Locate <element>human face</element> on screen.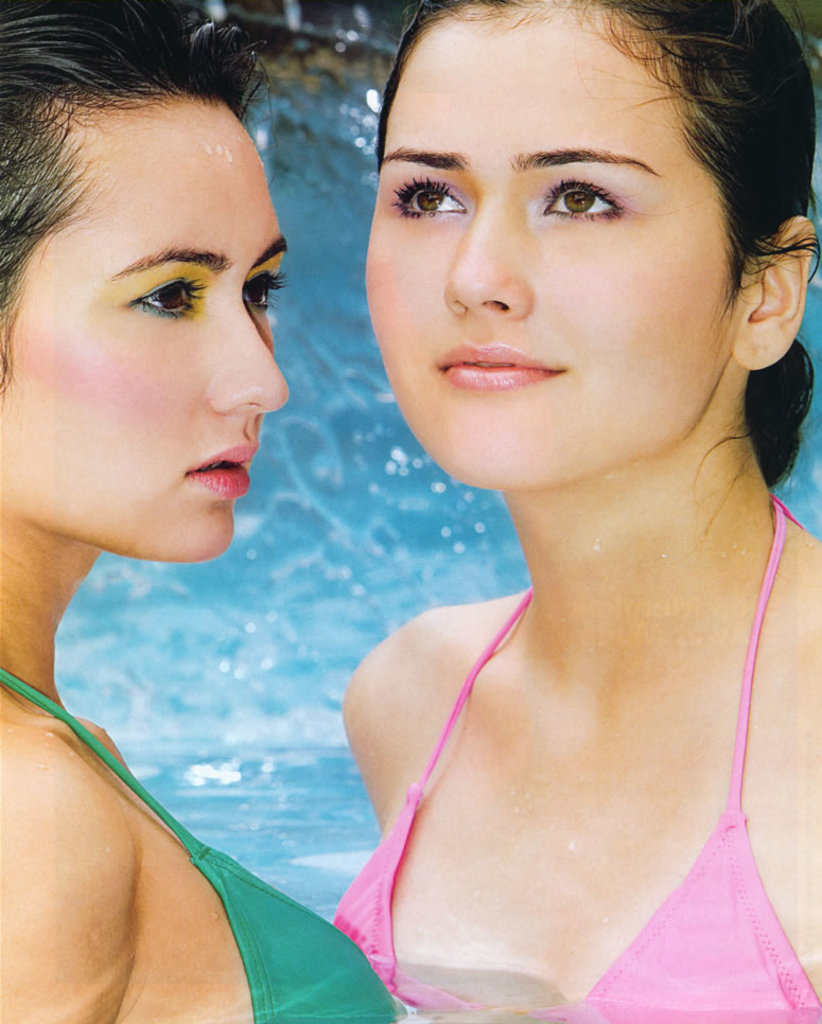
On screen at bbox=[362, 7, 739, 492].
